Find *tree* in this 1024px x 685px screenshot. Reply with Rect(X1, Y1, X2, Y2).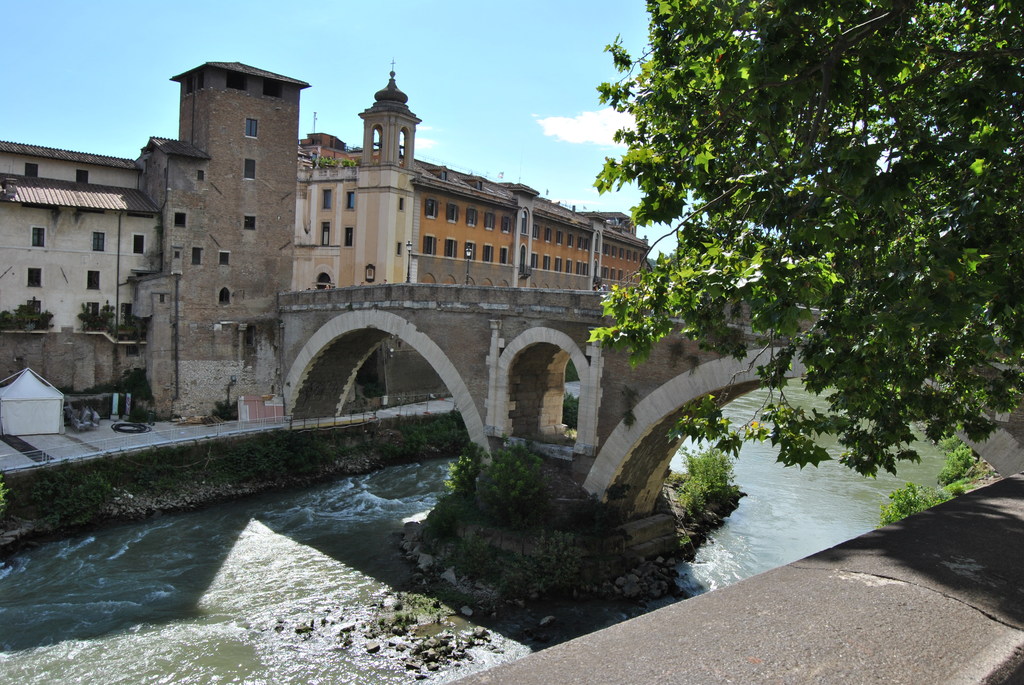
Rect(579, 16, 998, 485).
